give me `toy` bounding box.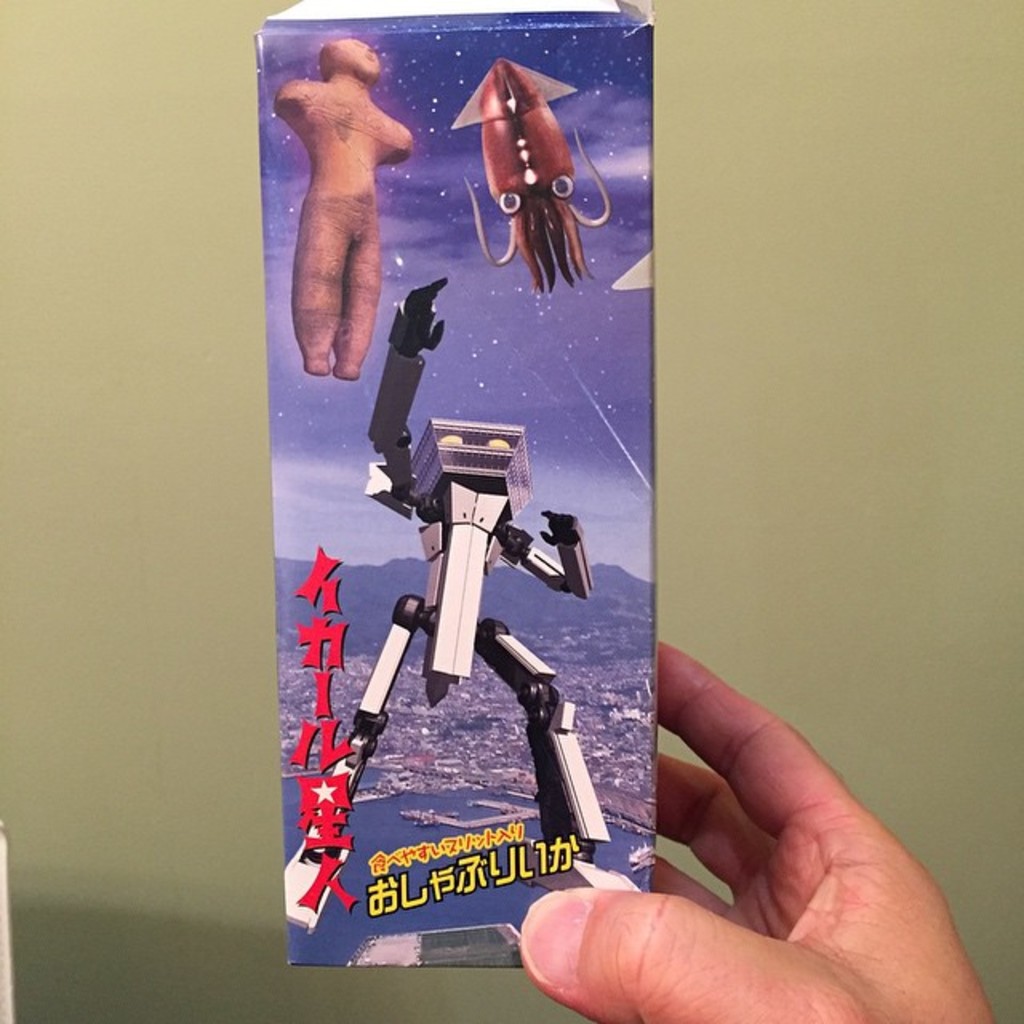
<region>272, 35, 416, 379</region>.
